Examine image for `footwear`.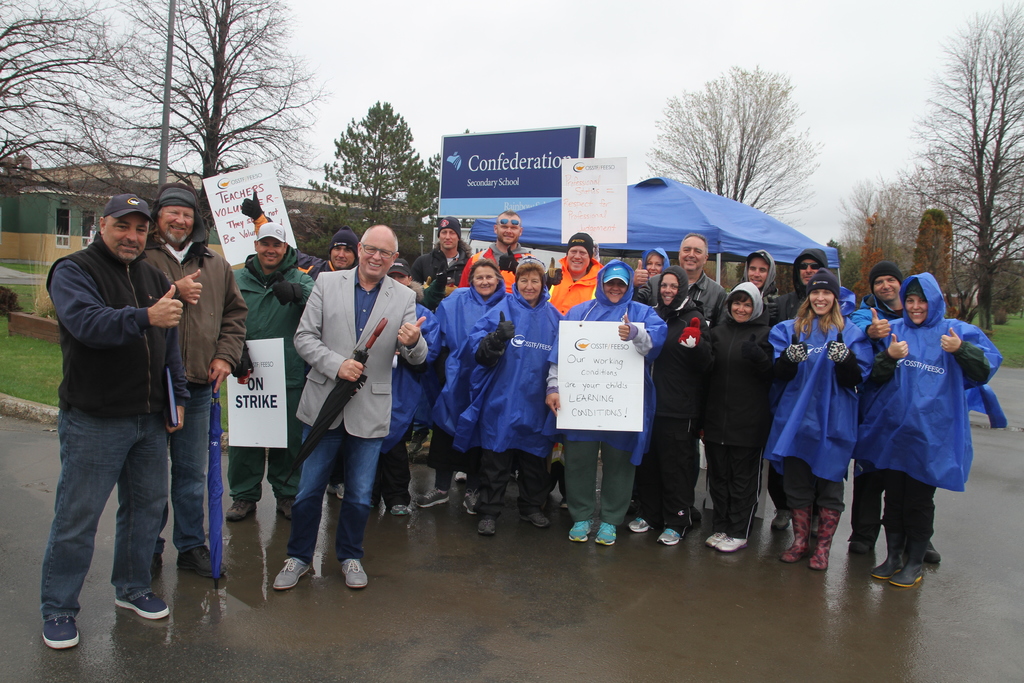
Examination result: crop(691, 505, 703, 520).
